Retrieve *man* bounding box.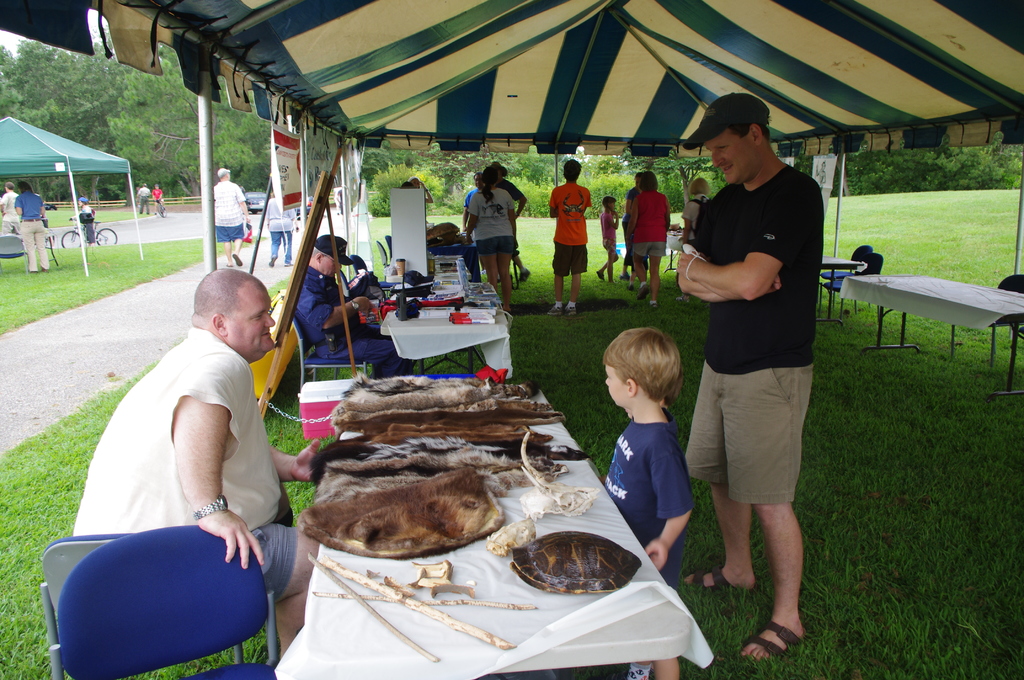
Bounding box: (x1=69, y1=243, x2=313, y2=679).
